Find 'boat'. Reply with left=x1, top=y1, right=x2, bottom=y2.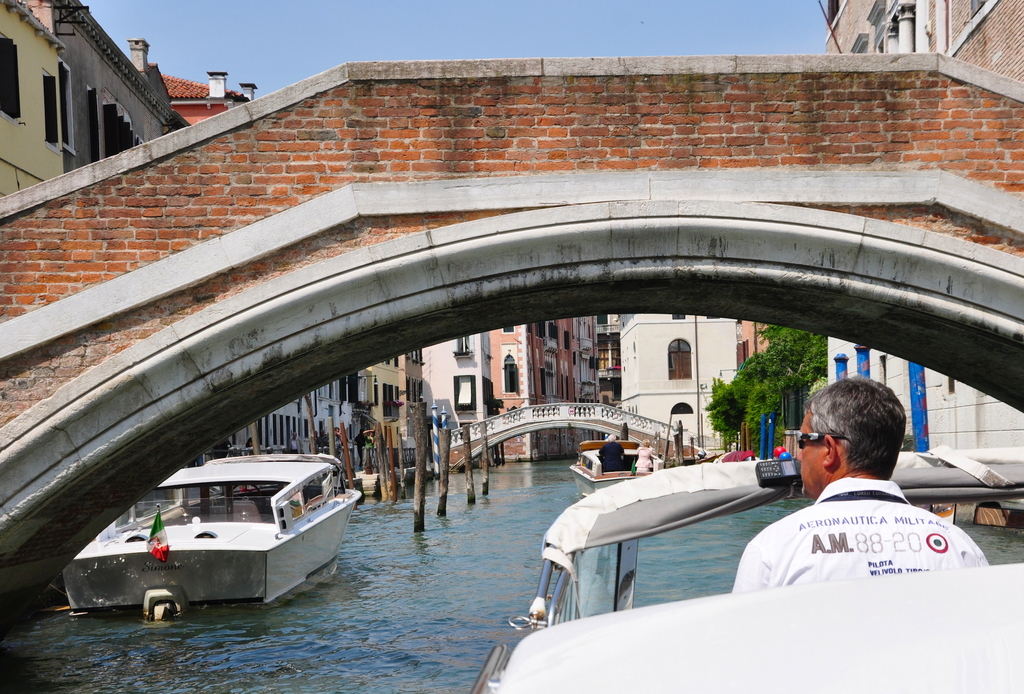
left=571, top=432, right=665, bottom=495.
